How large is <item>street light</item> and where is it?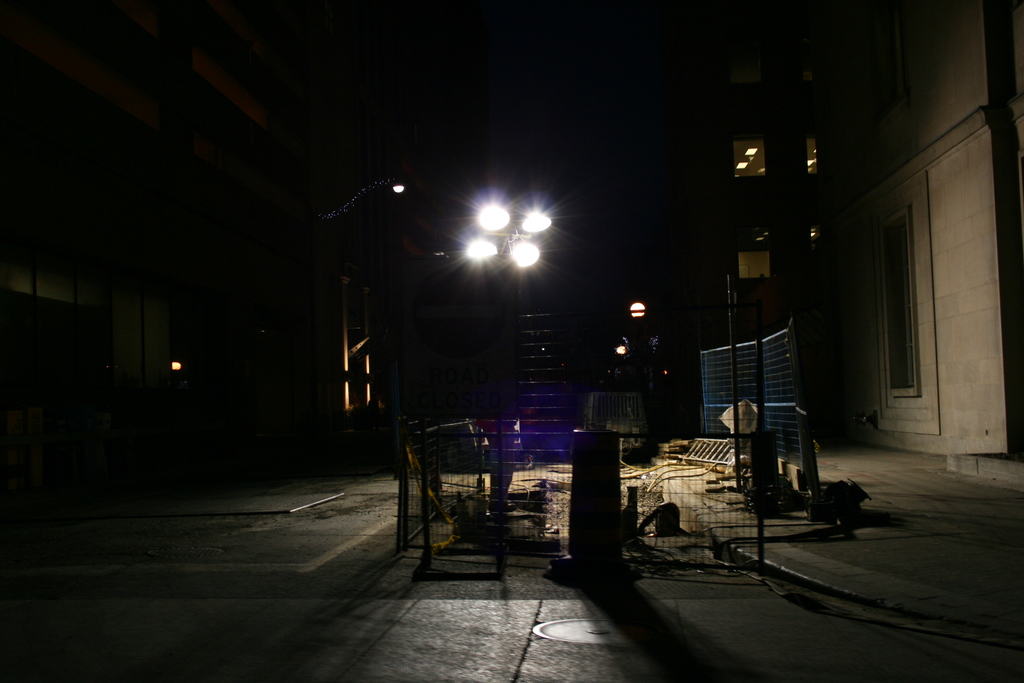
Bounding box: <region>170, 358, 184, 377</region>.
